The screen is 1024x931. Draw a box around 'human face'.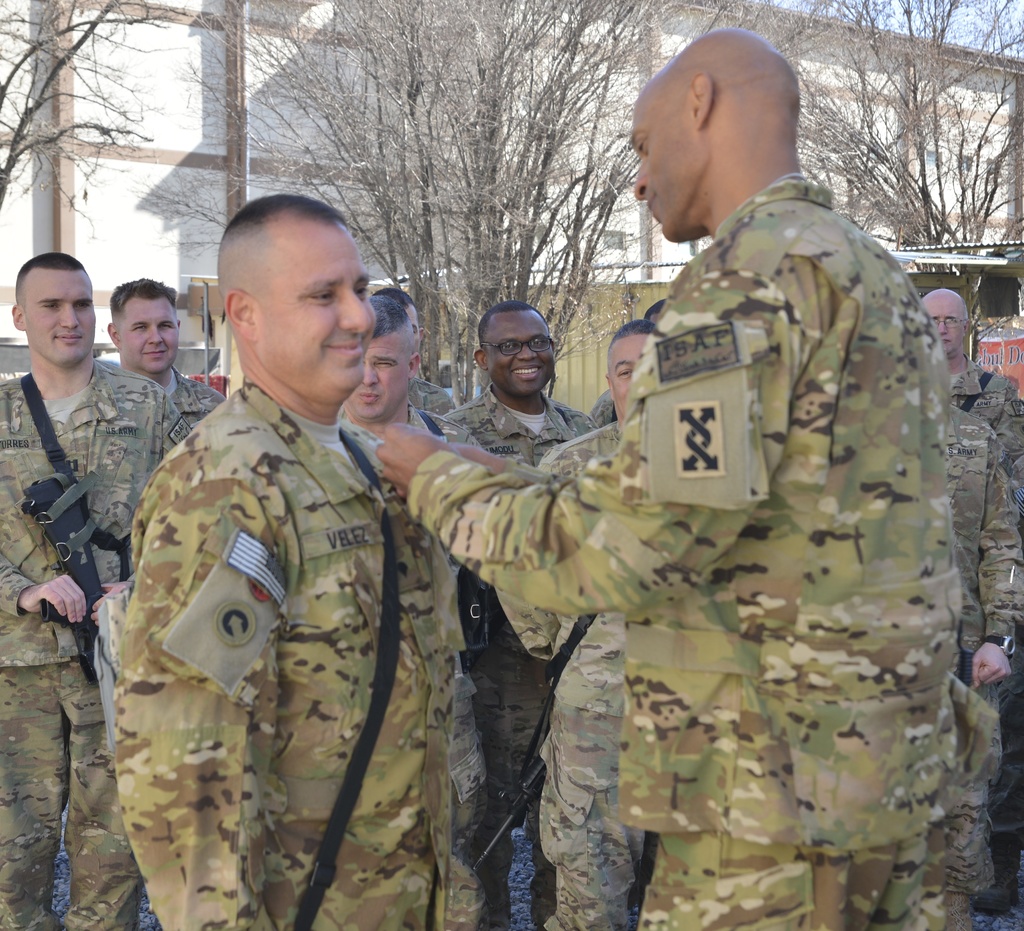
[left=25, top=272, right=97, bottom=365].
